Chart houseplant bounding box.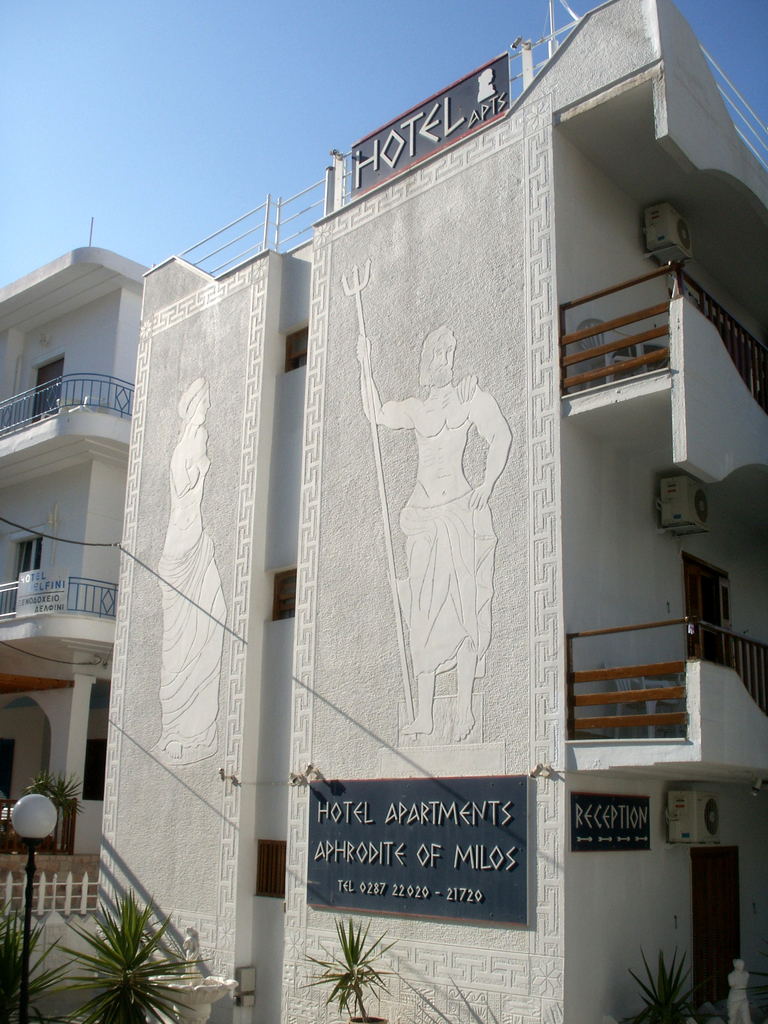
Charted: detection(28, 881, 218, 1009).
